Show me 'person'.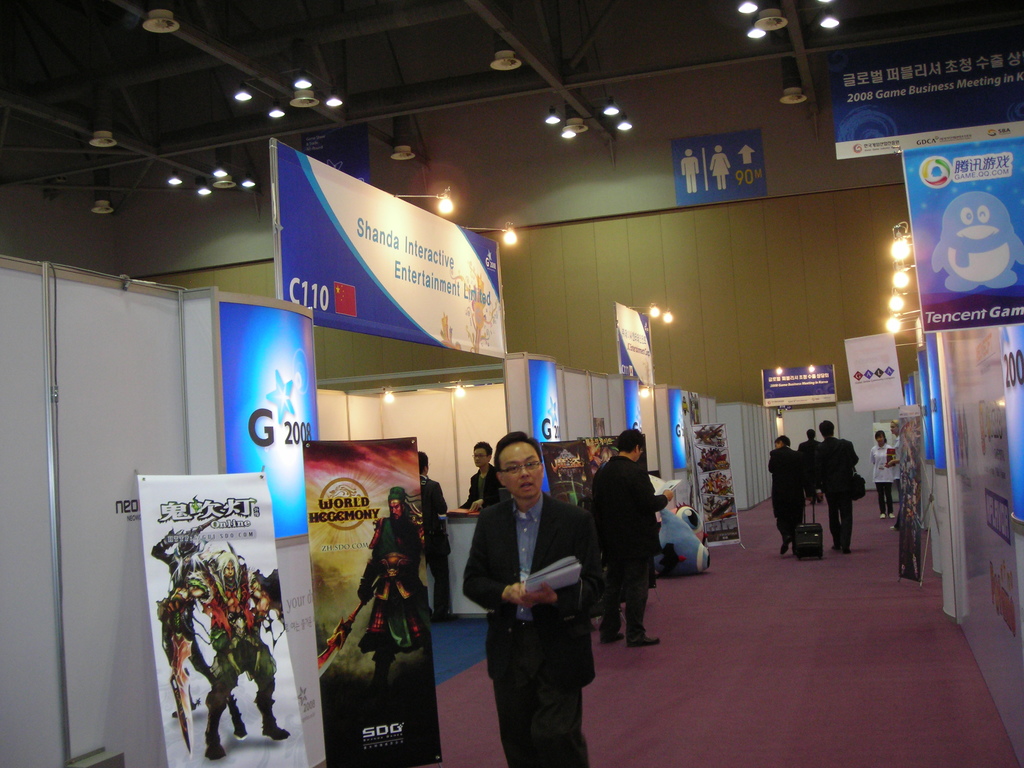
'person' is here: (x1=588, y1=428, x2=673, y2=647).
